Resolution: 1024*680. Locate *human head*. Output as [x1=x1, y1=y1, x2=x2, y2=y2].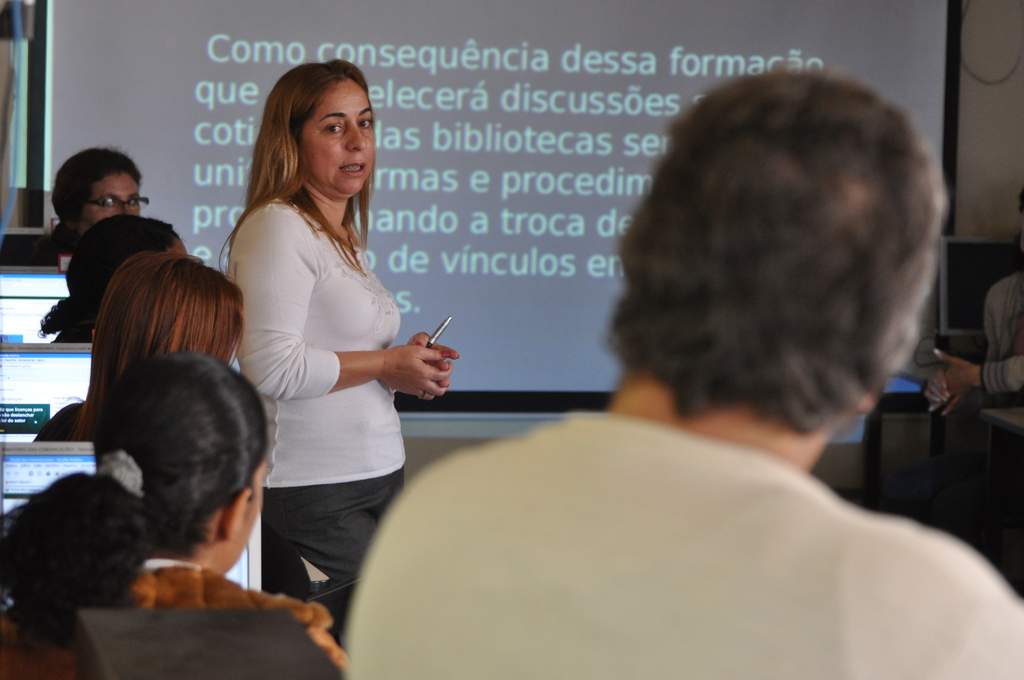
[x1=66, y1=210, x2=186, y2=319].
